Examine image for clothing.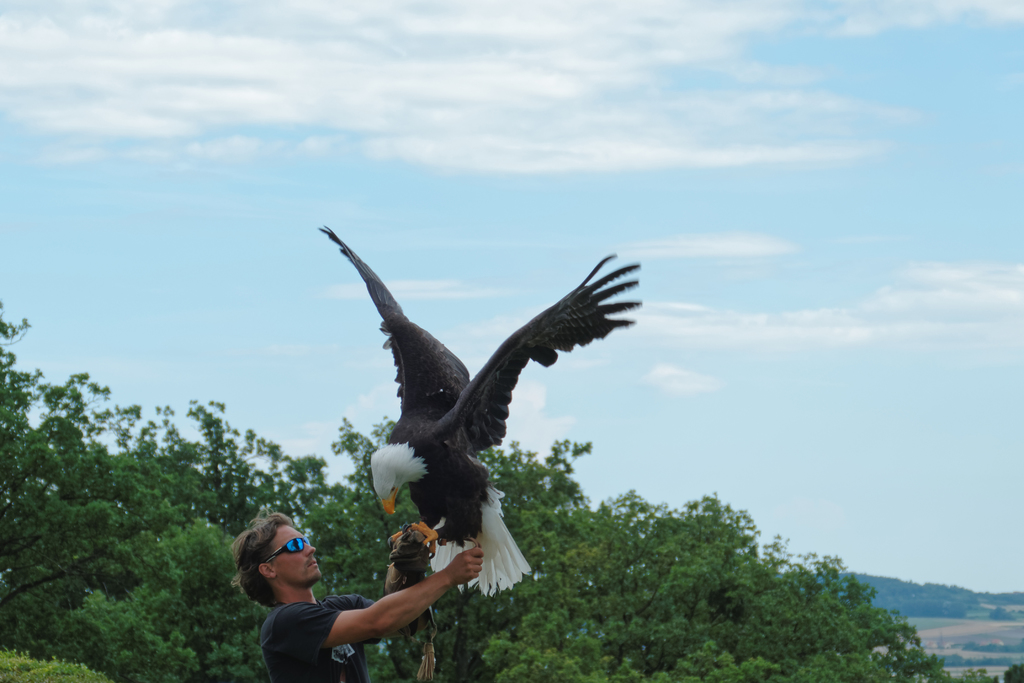
Examination result: bbox=(257, 589, 378, 682).
